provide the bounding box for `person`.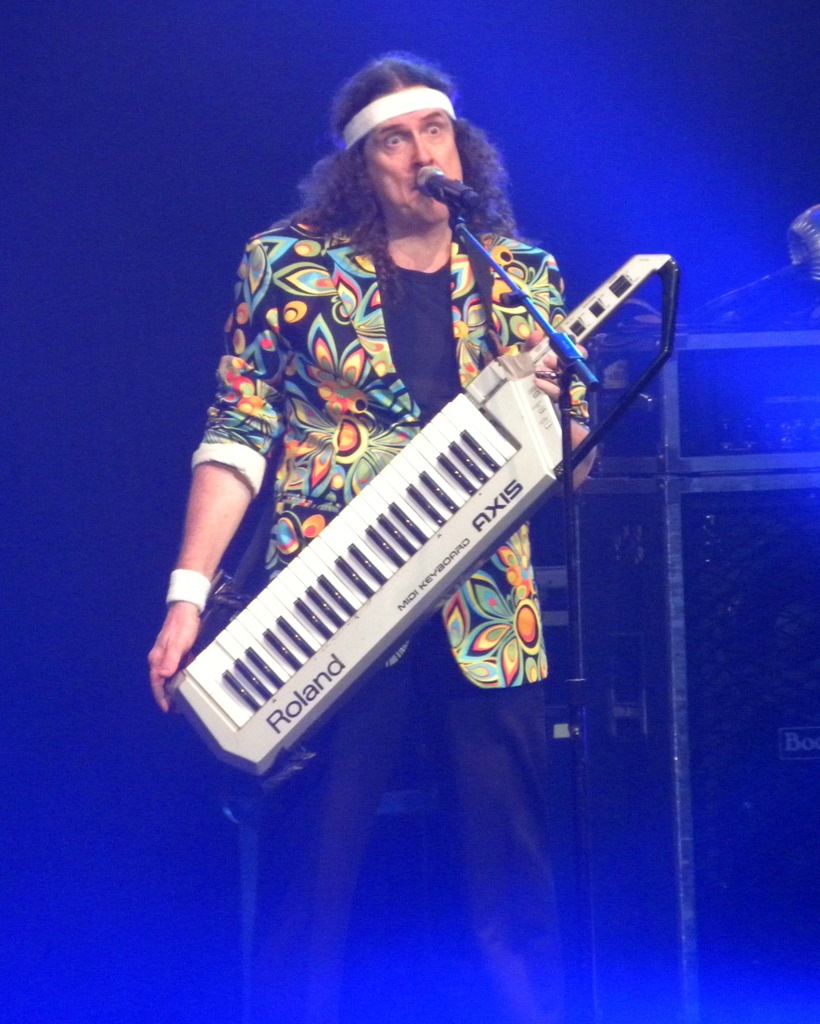
[left=146, top=42, right=621, bottom=1023].
